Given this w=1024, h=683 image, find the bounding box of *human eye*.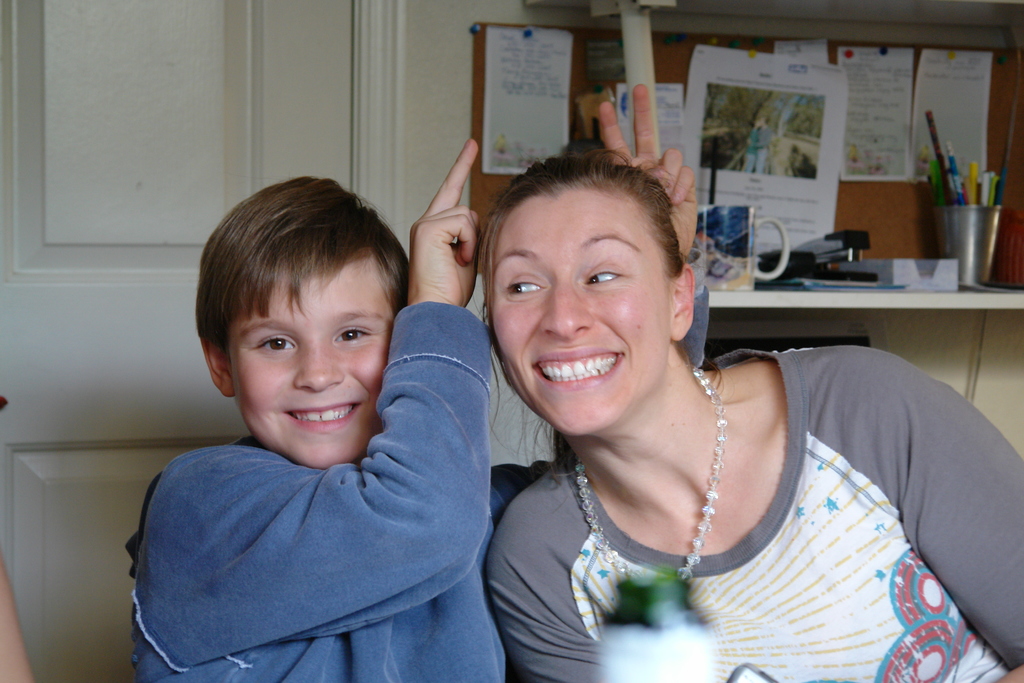
l=328, t=327, r=375, b=345.
